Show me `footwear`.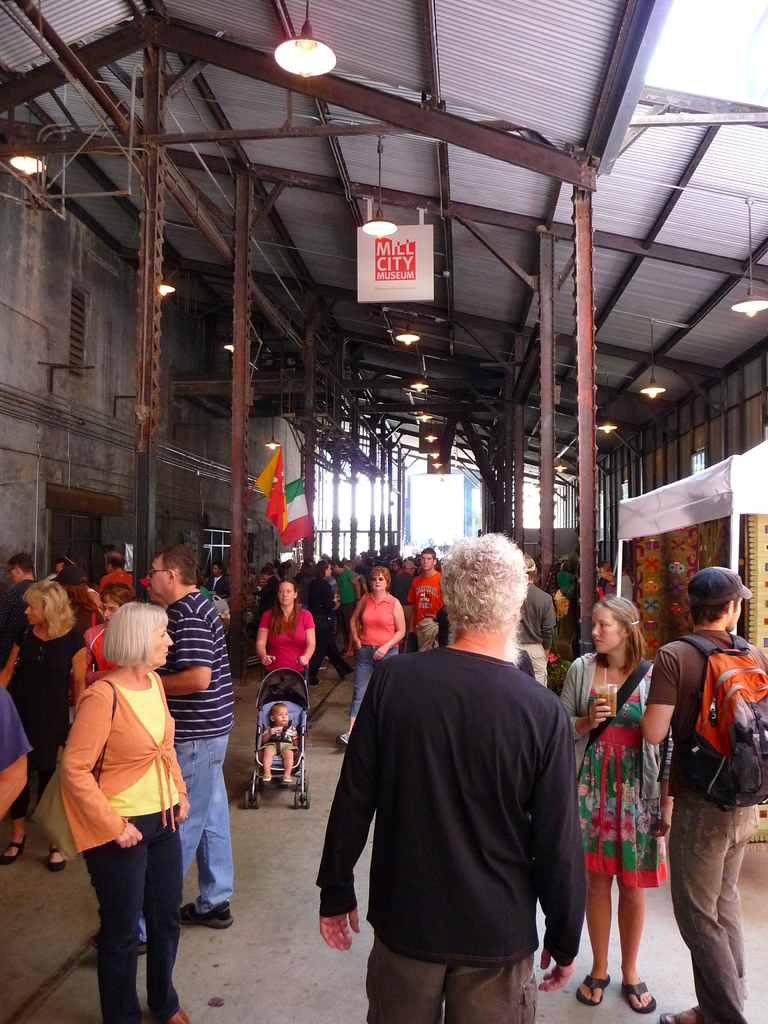
`footwear` is here: (left=629, top=989, right=652, bottom=1011).
